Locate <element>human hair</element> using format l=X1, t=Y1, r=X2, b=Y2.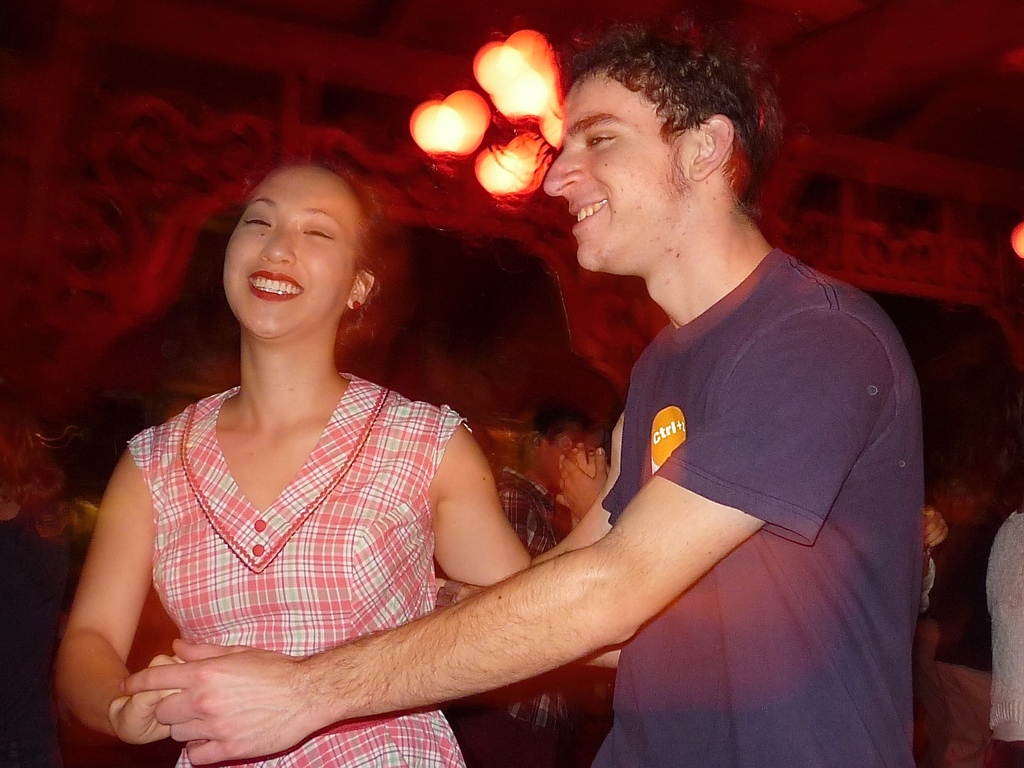
l=518, t=402, r=595, b=467.
